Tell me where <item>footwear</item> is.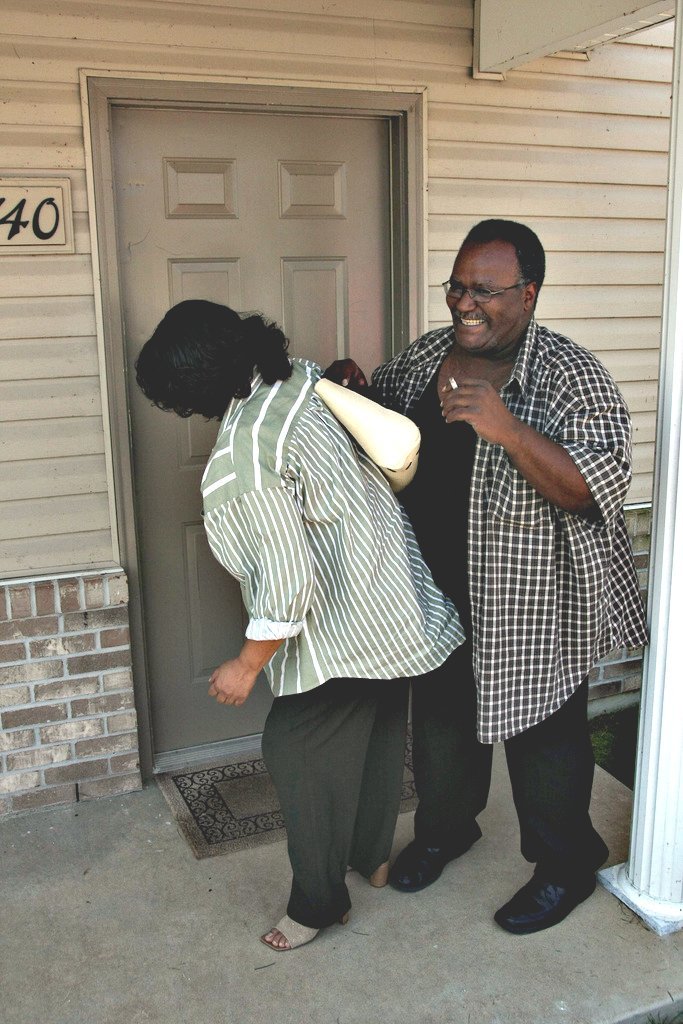
<item>footwear</item> is at x1=394, y1=836, x2=476, y2=891.
